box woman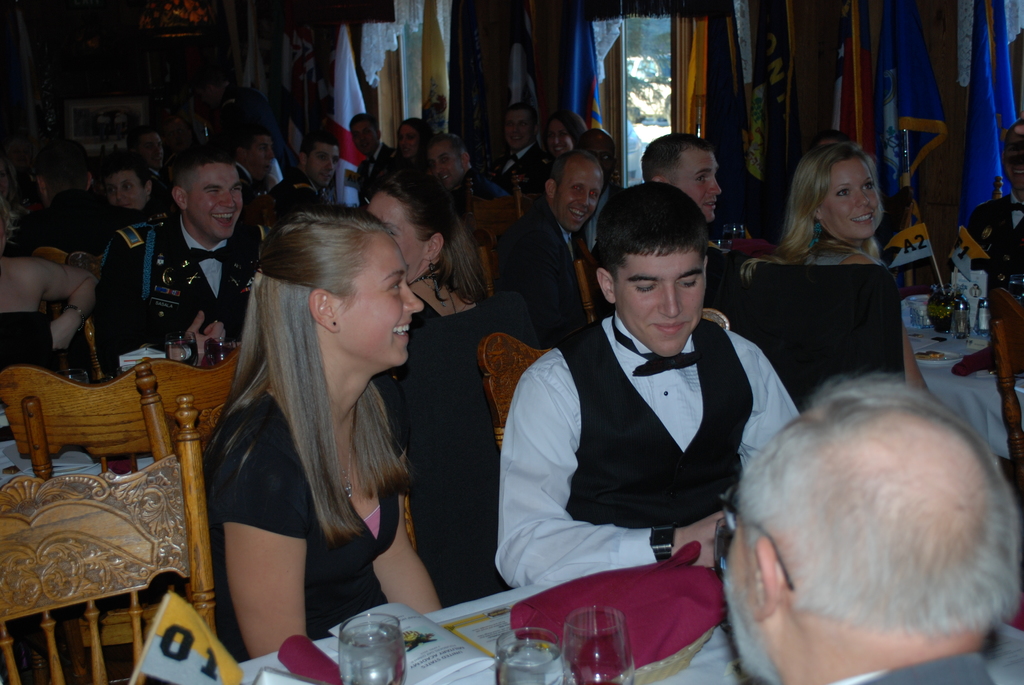
196,196,439,666
